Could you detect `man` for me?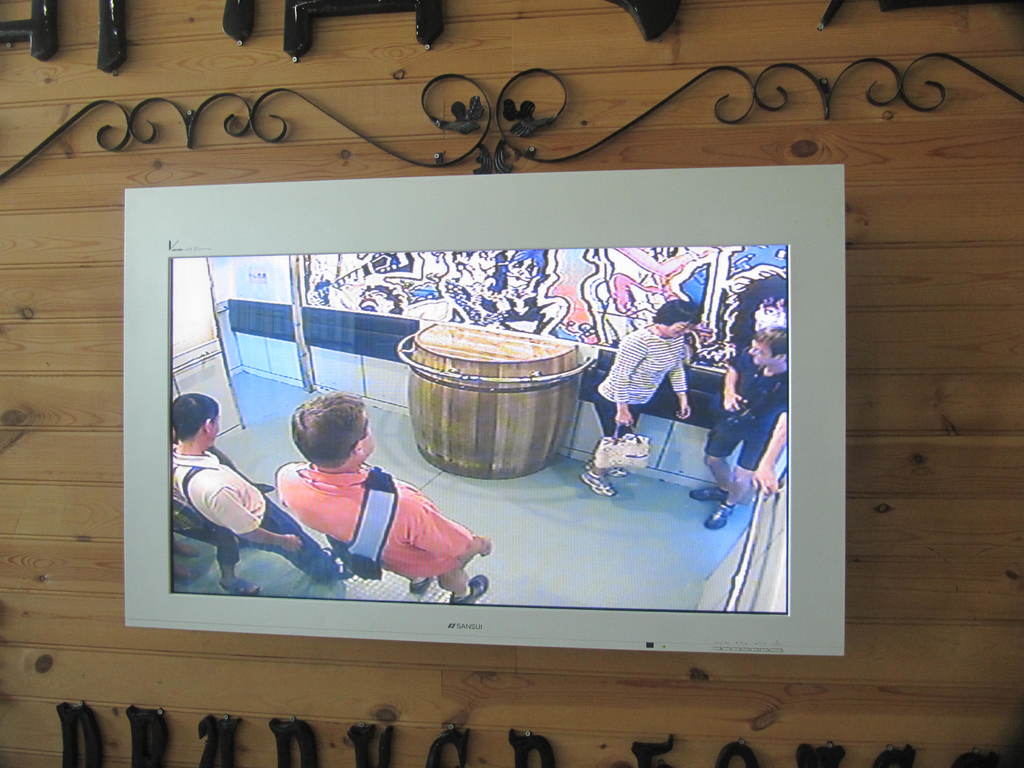
Detection result: 177:388:351:595.
